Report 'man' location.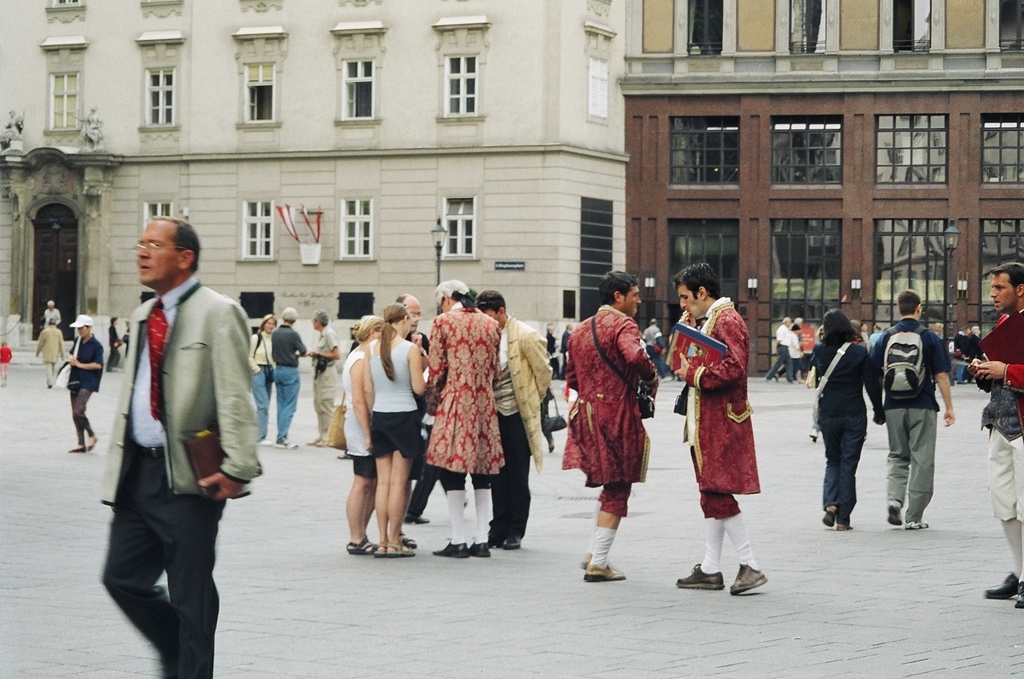
Report: <bbox>311, 307, 342, 446</bbox>.
